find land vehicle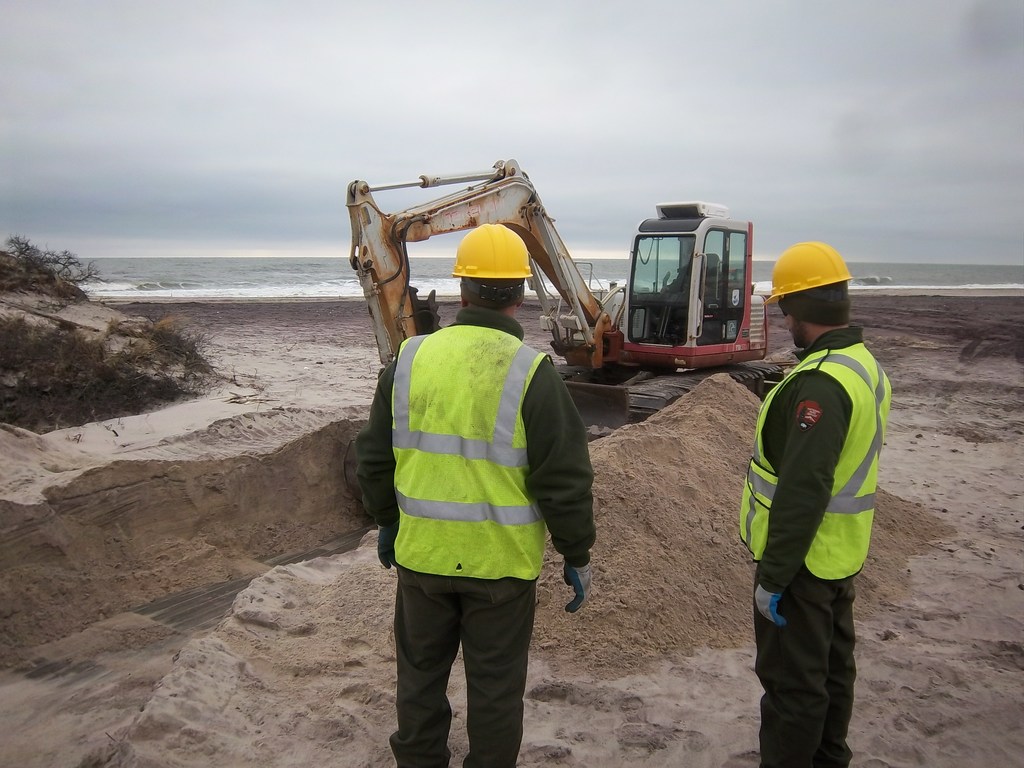
367/186/785/393
